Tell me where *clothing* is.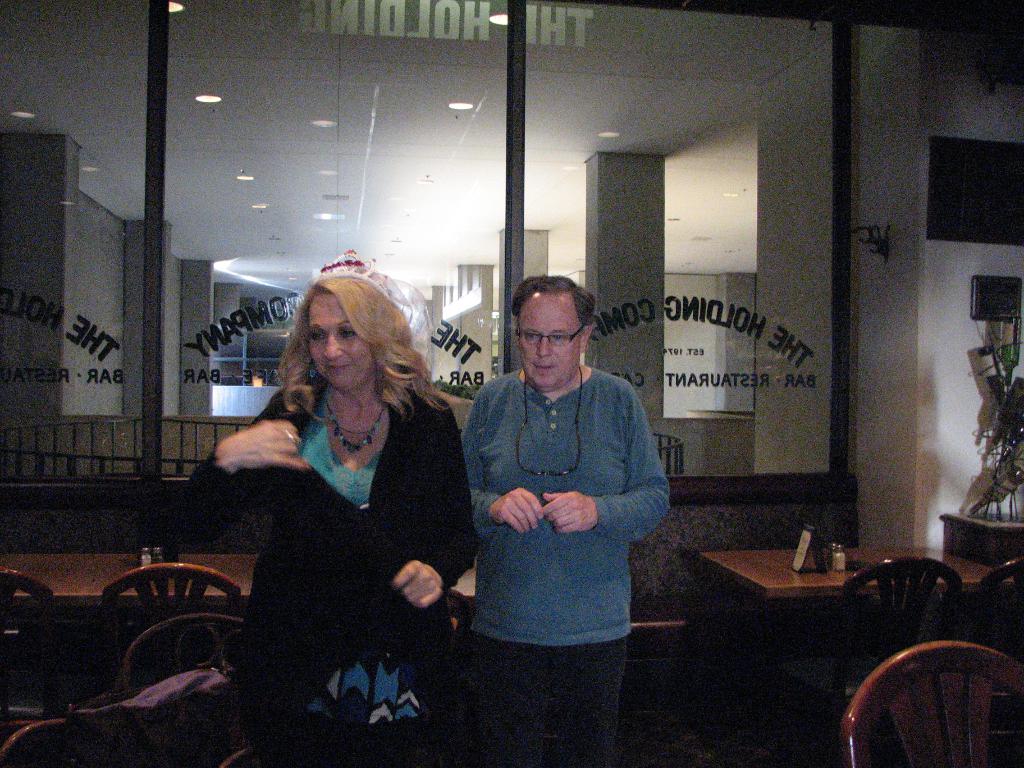
*clothing* is at BBox(169, 371, 481, 767).
